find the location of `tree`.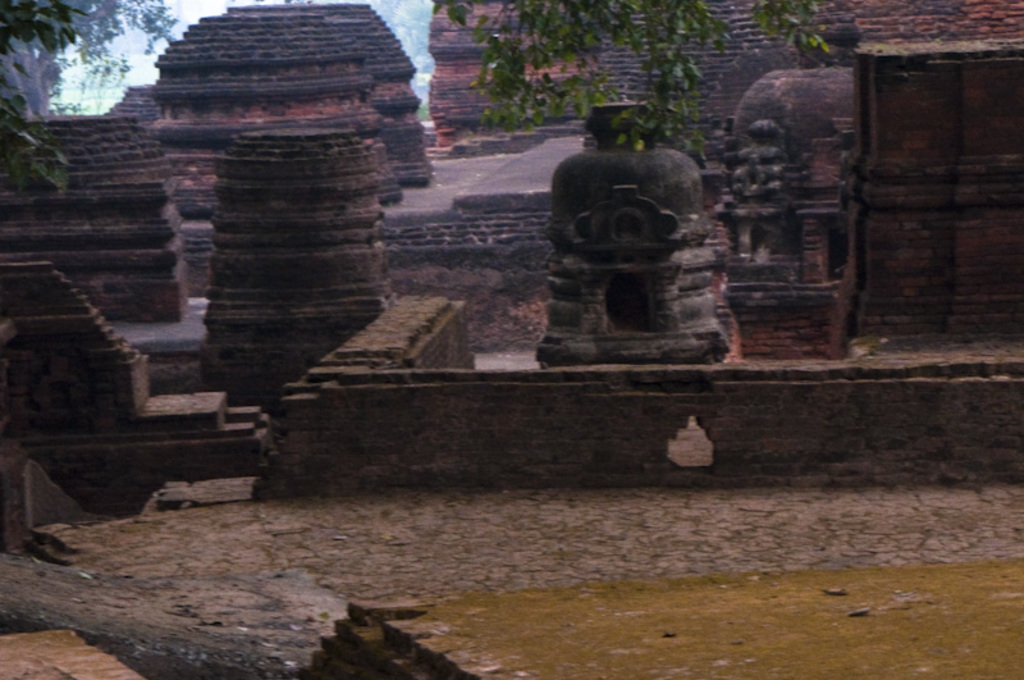
Location: 0 0 97 192.
